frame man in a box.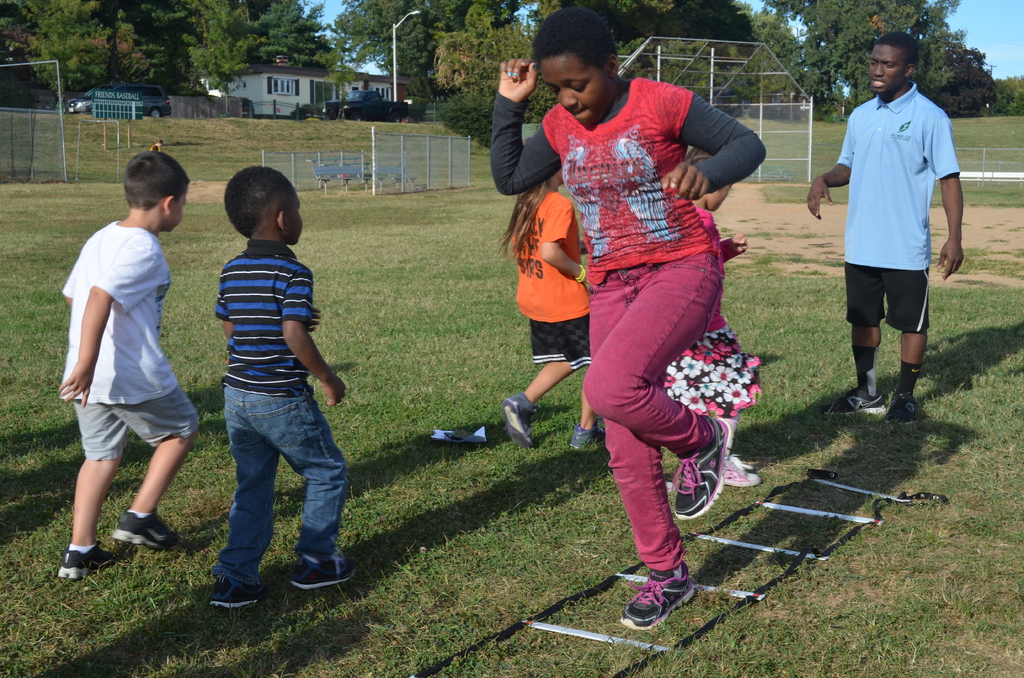
<bbox>805, 33, 964, 416</bbox>.
